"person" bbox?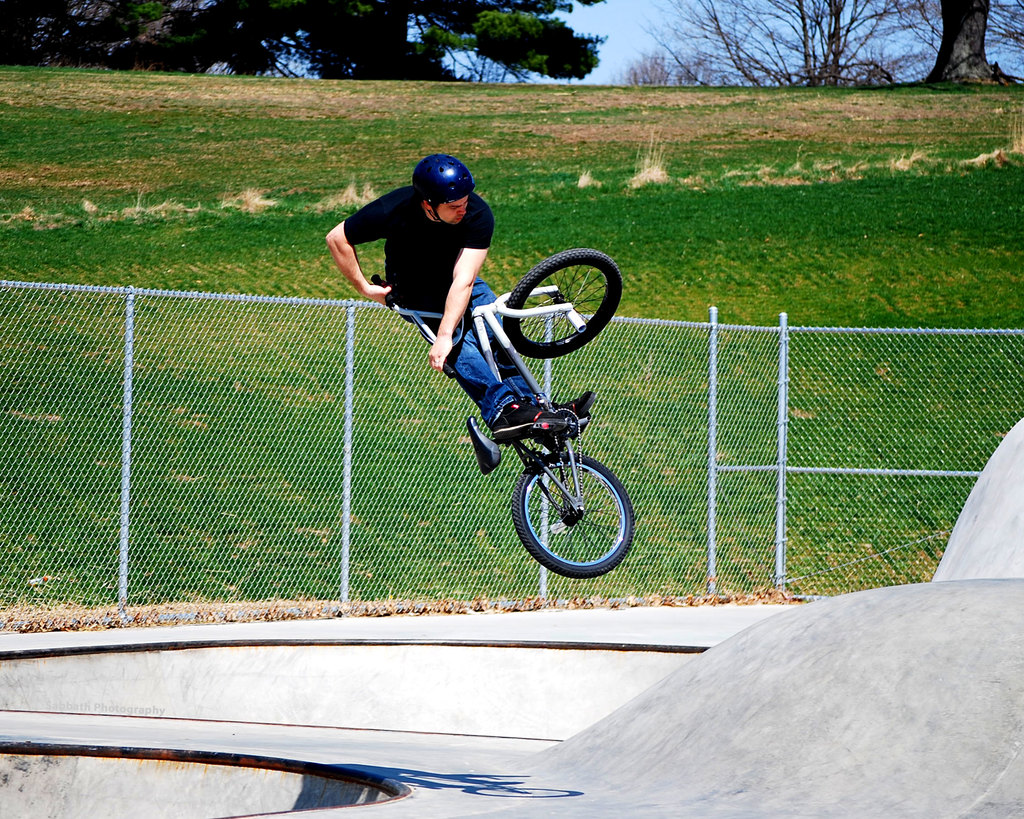
328:156:595:420
